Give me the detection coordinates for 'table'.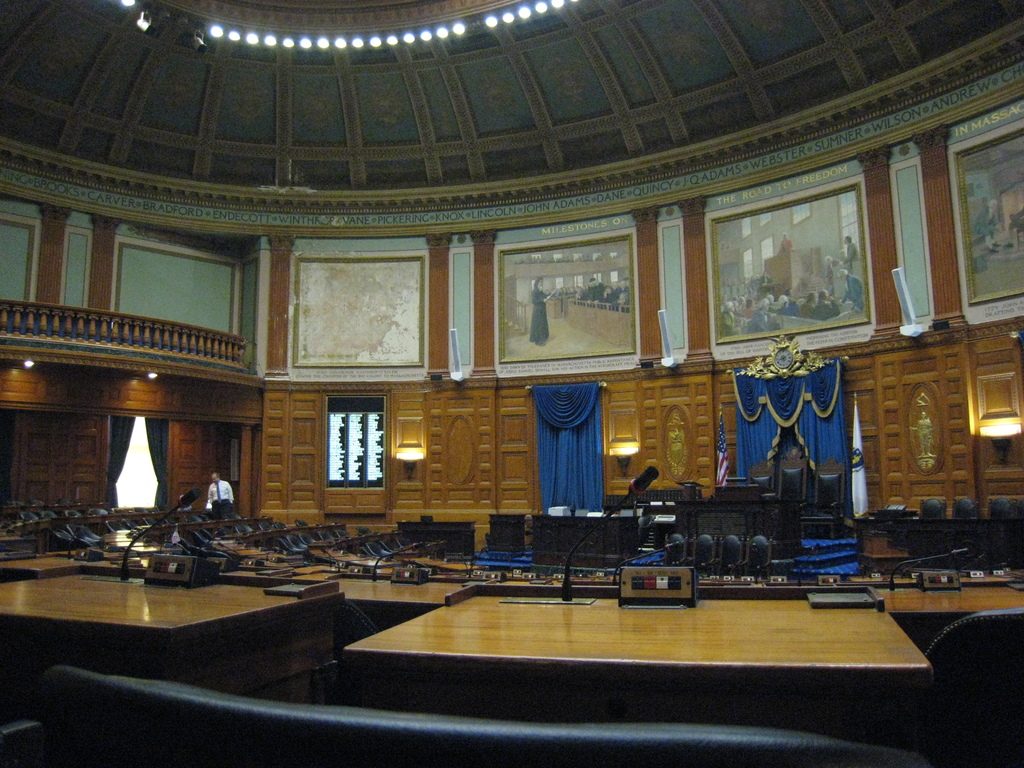
[x1=0, y1=565, x2=473, y2=762].
